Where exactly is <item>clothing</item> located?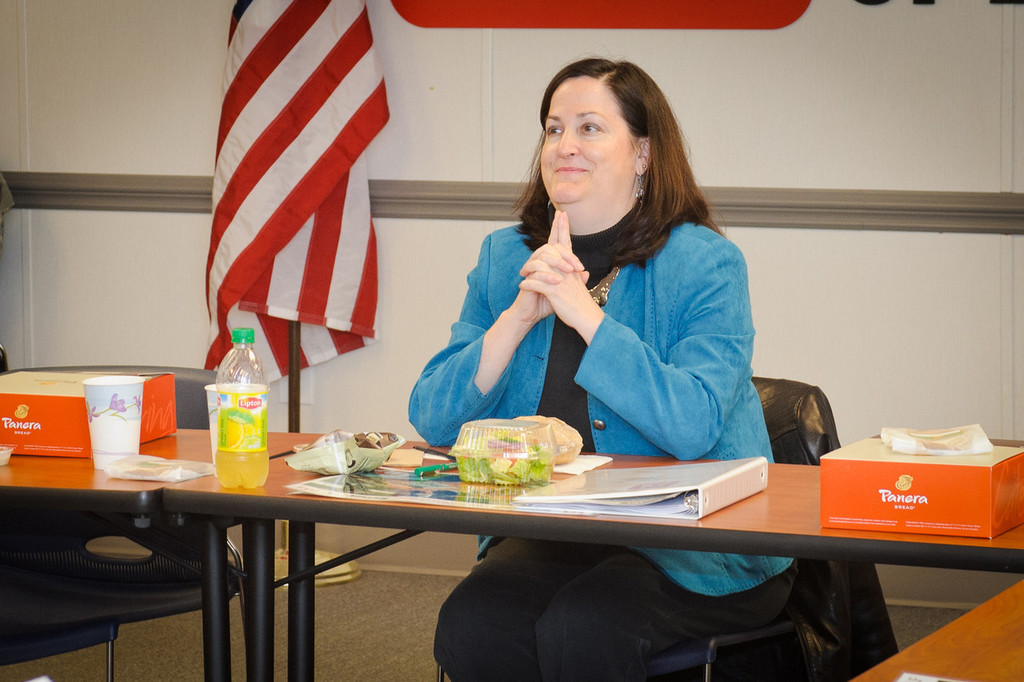
Its bounding box is crop(411, 218, 797, 677).
